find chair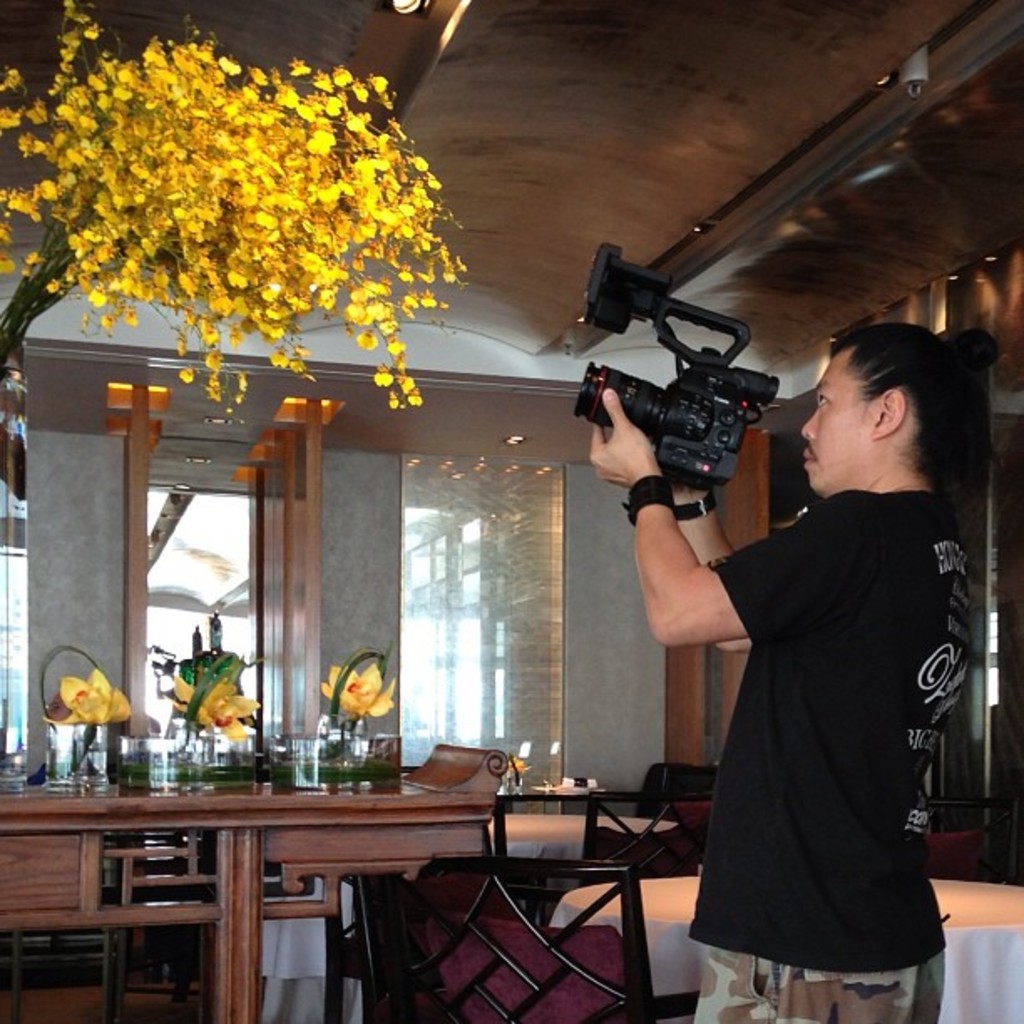
left=924, top=793, right=1022, bottom=888
